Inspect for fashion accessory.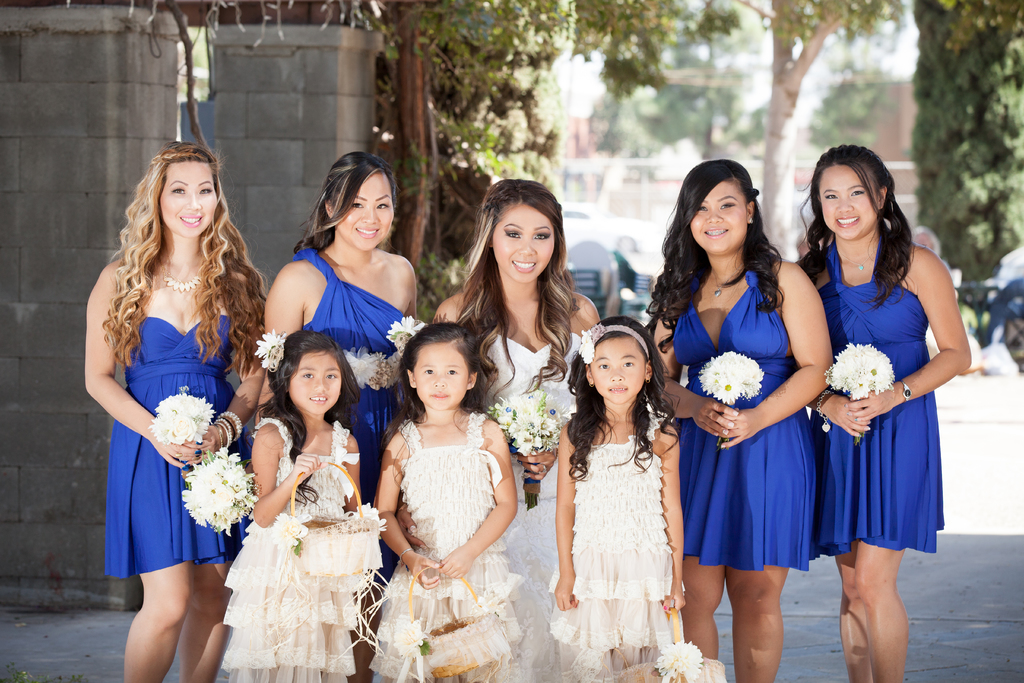
Inspection: Rect(727, 421, 733, 427).
